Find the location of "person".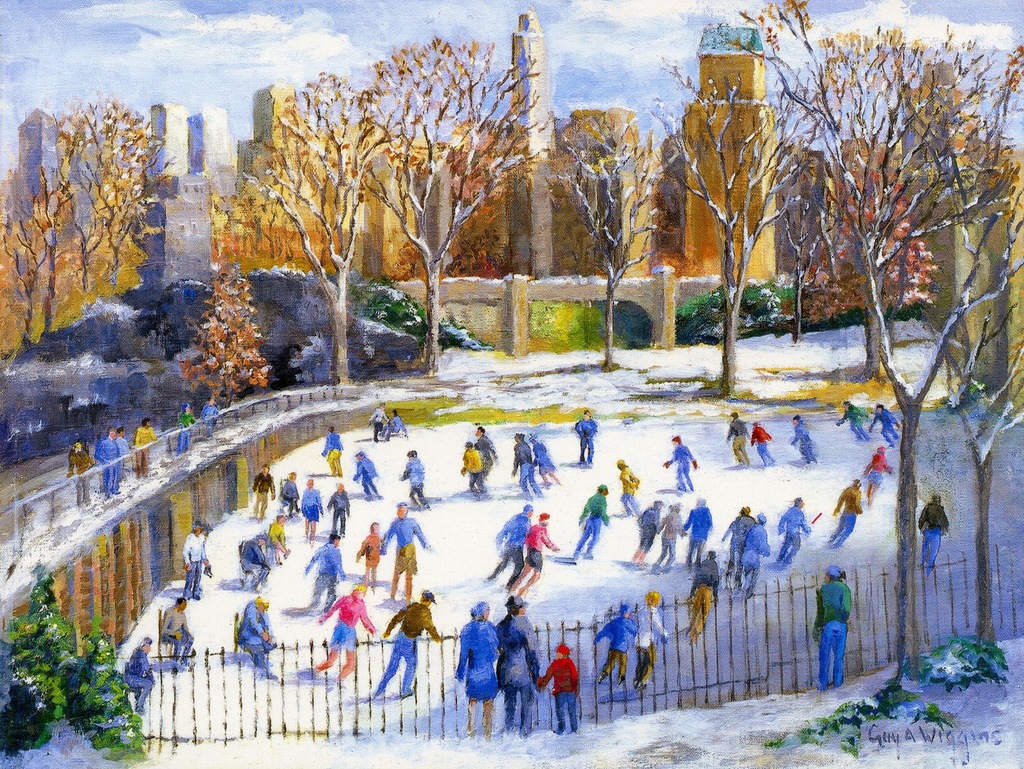
Location: select_region(662, 439, 696, 493).
